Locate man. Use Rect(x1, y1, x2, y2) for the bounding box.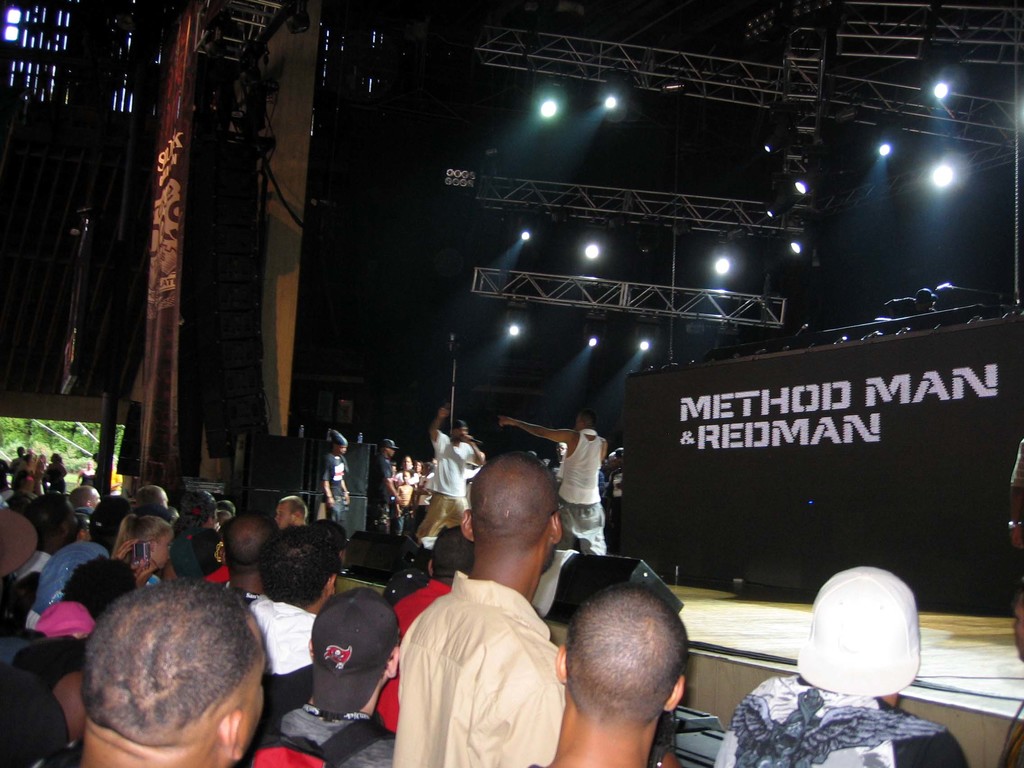
Rect(68, 488, 100, 511).
